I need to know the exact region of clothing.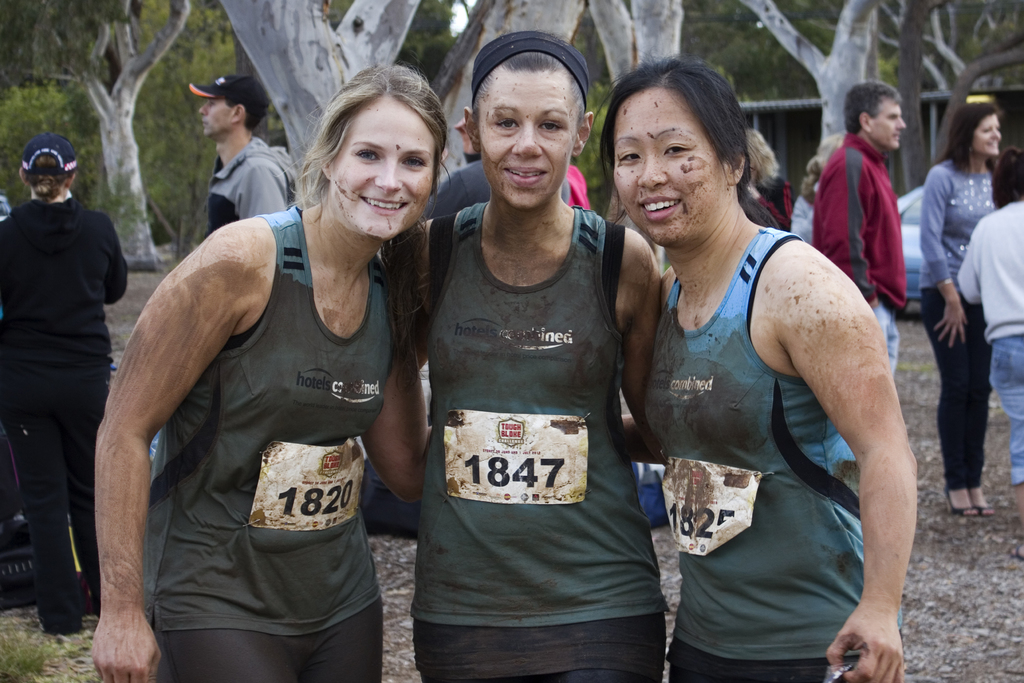
Region: left=634, top=214, right=867, bottom=682.
